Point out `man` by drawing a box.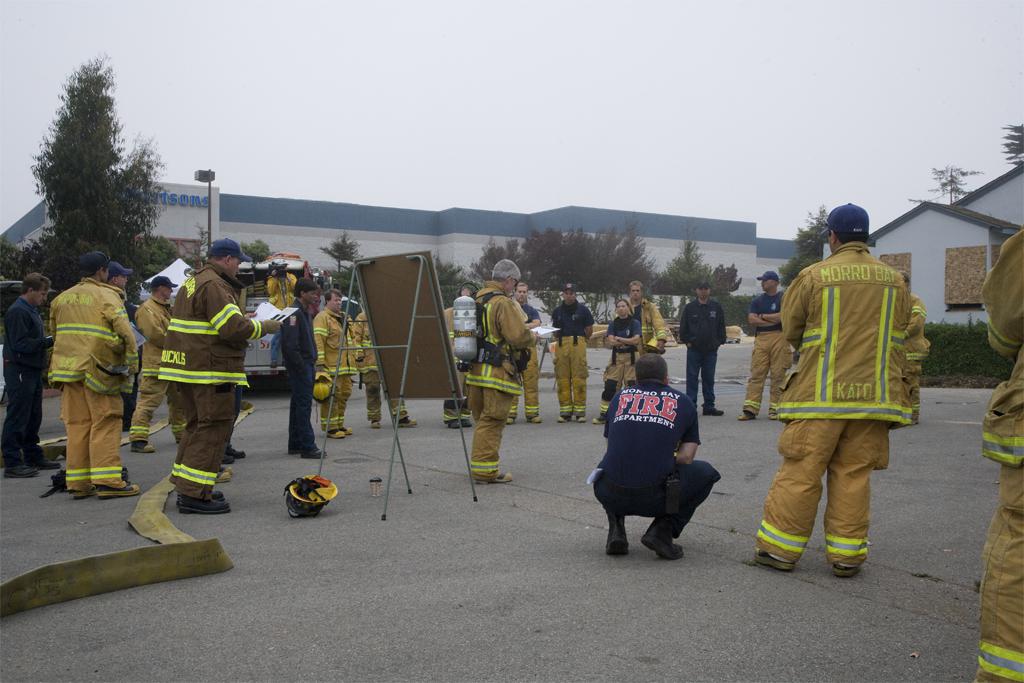
(970, 229, 1023, 682).
